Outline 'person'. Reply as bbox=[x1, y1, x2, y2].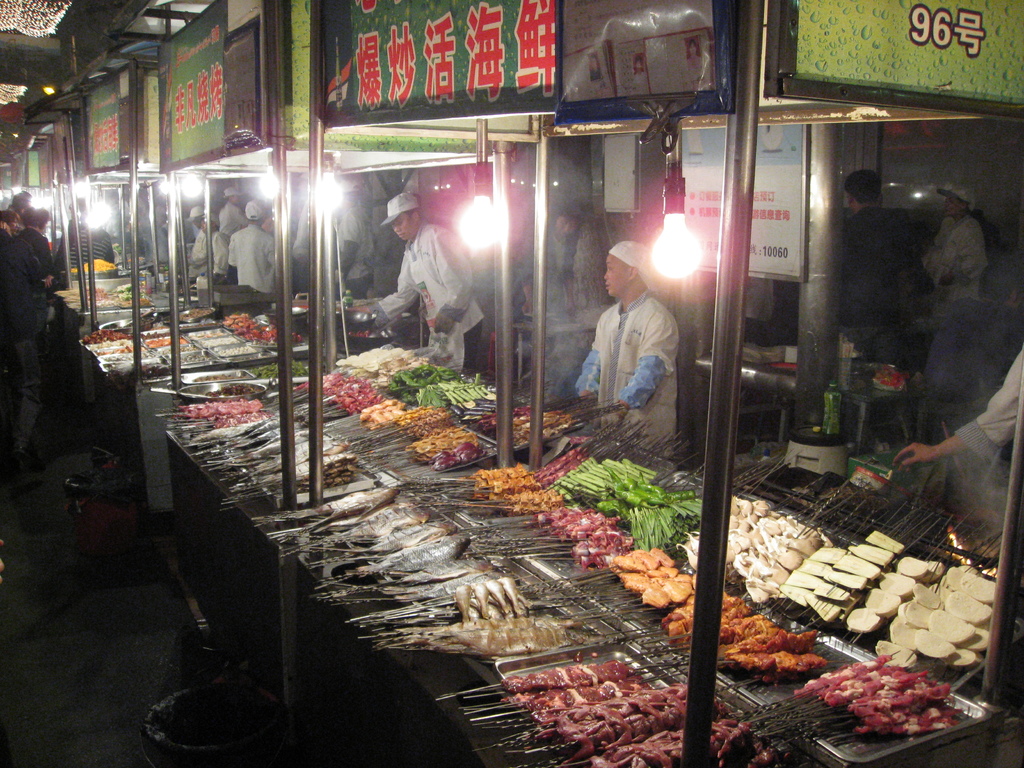
bbox=[891, 340, 1023, 464].
